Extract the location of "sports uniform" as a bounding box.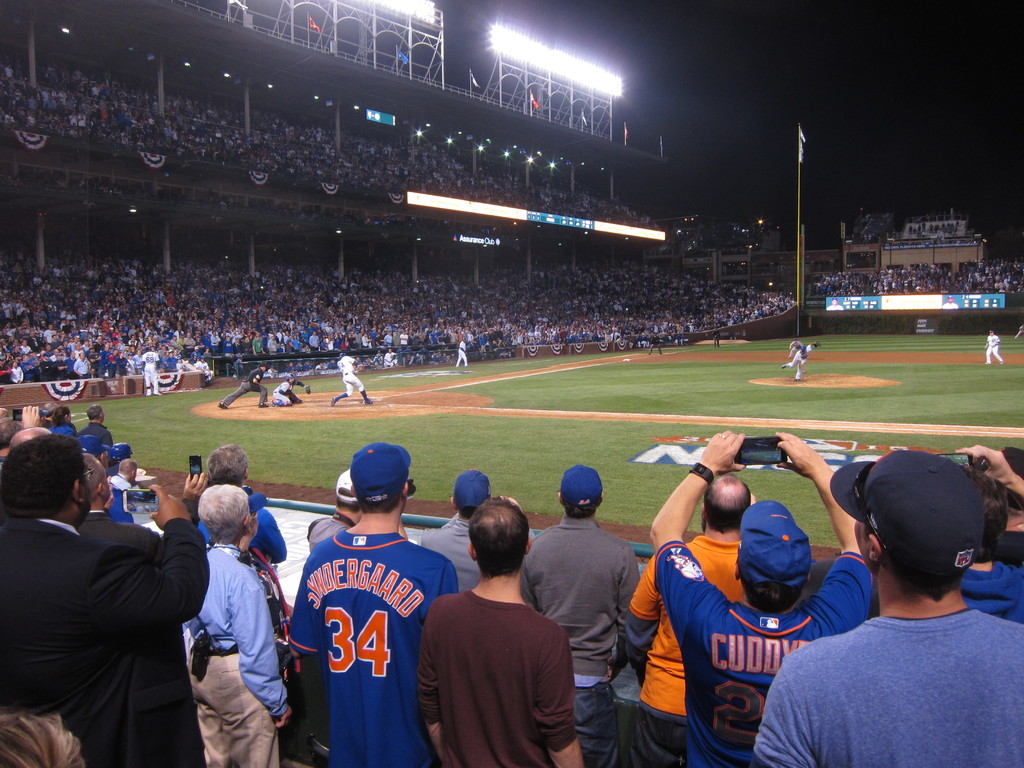
[456, 335, 471, 365].
